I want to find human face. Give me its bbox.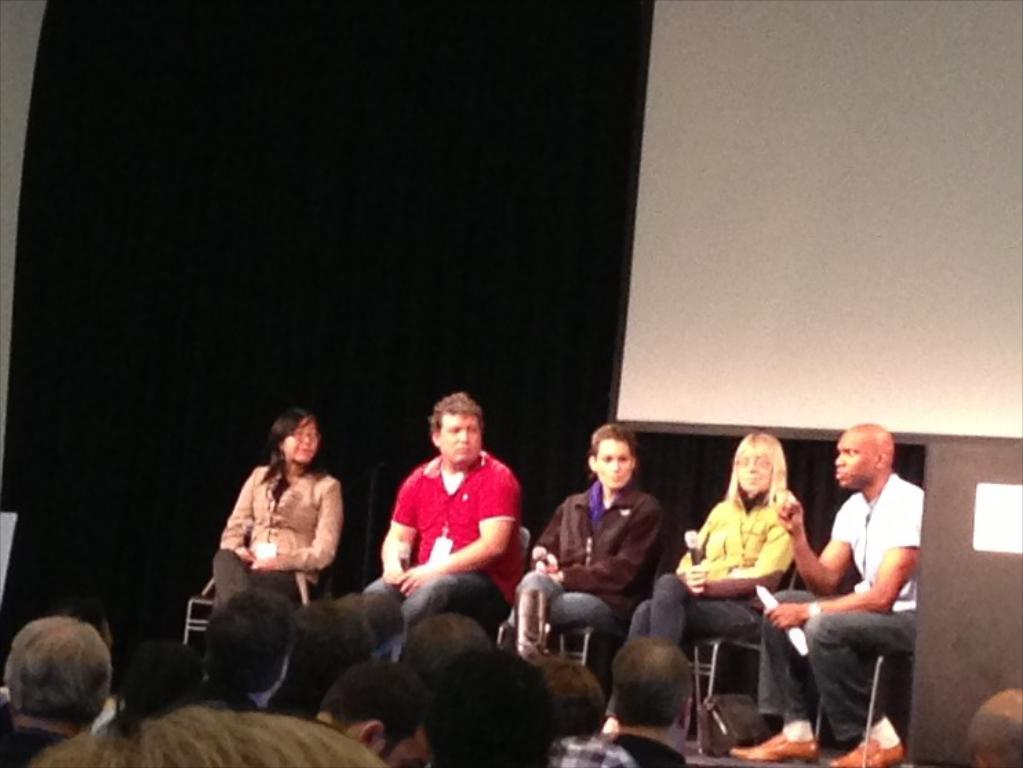
<box>440,416,478,465</box>.
